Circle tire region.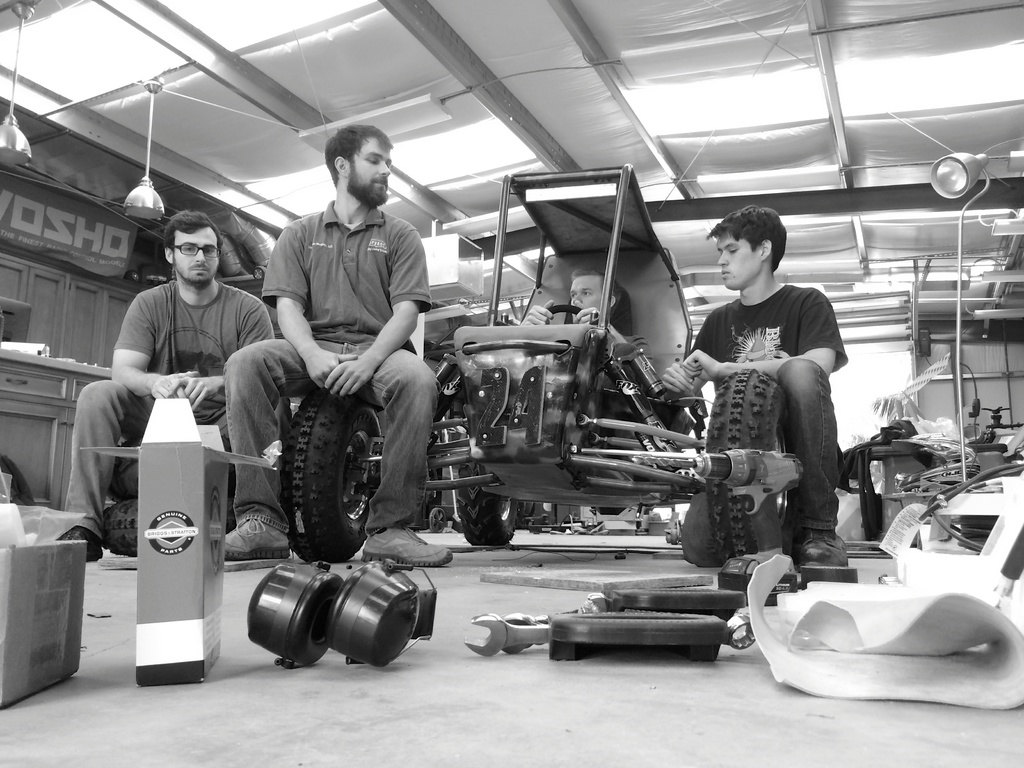
Region: 610/582/751/617.
